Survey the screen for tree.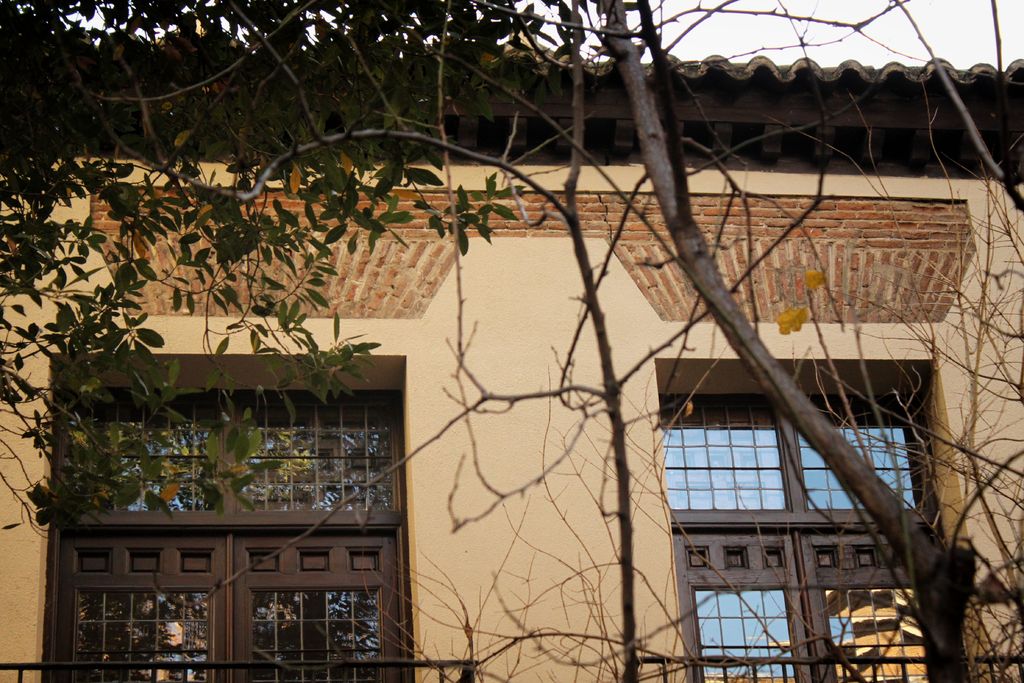
Survey found: bbox=[0, 0, 1023, 682].
